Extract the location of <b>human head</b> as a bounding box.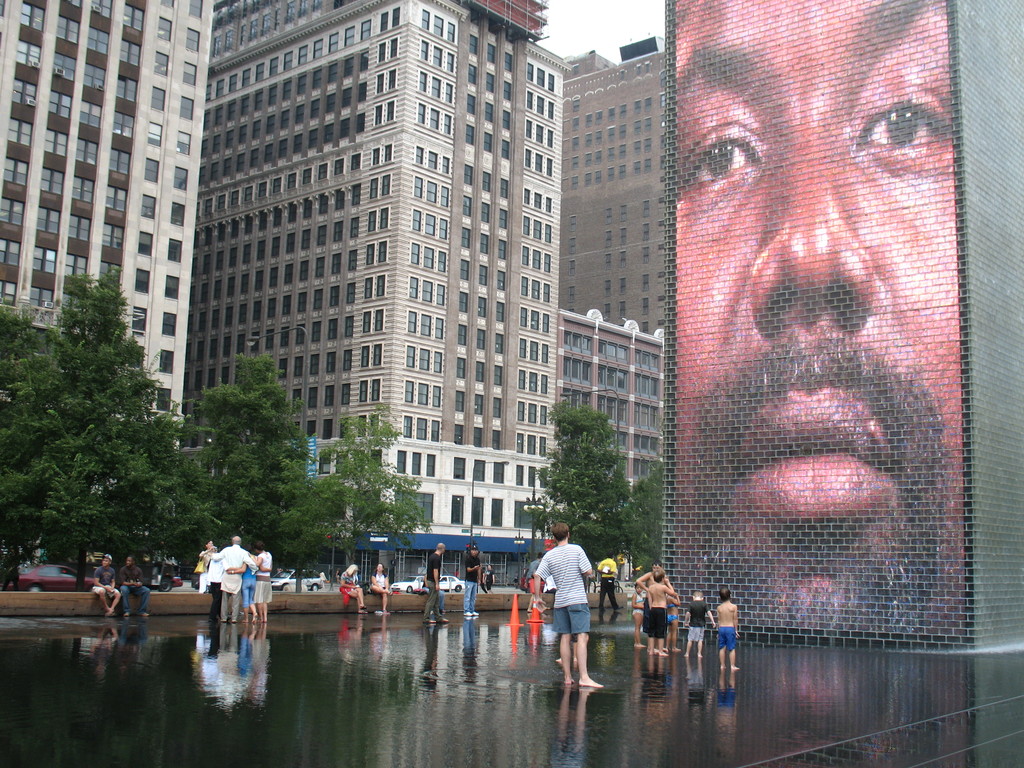
99/553/113/567.
